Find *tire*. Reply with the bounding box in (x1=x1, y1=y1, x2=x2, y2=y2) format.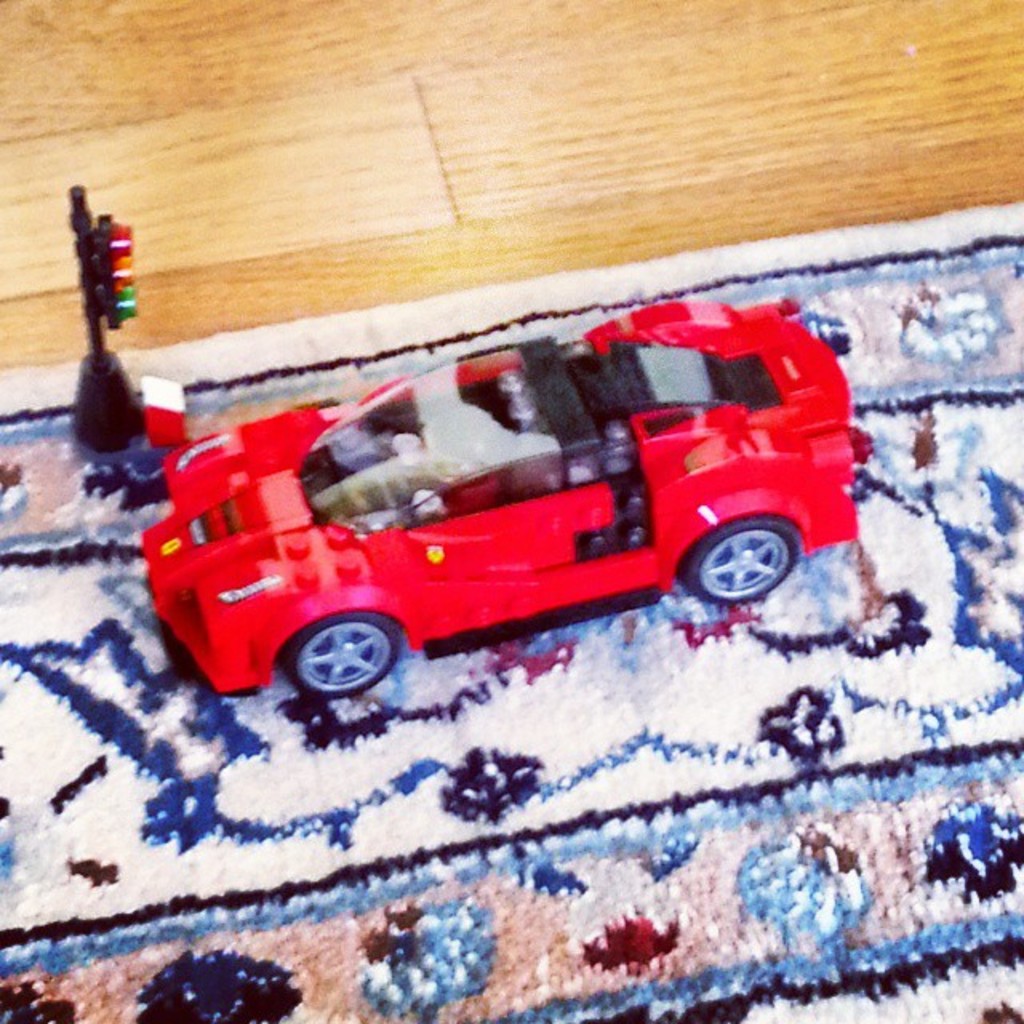
(x1=269, y1=610, x2=403, y2=693).
